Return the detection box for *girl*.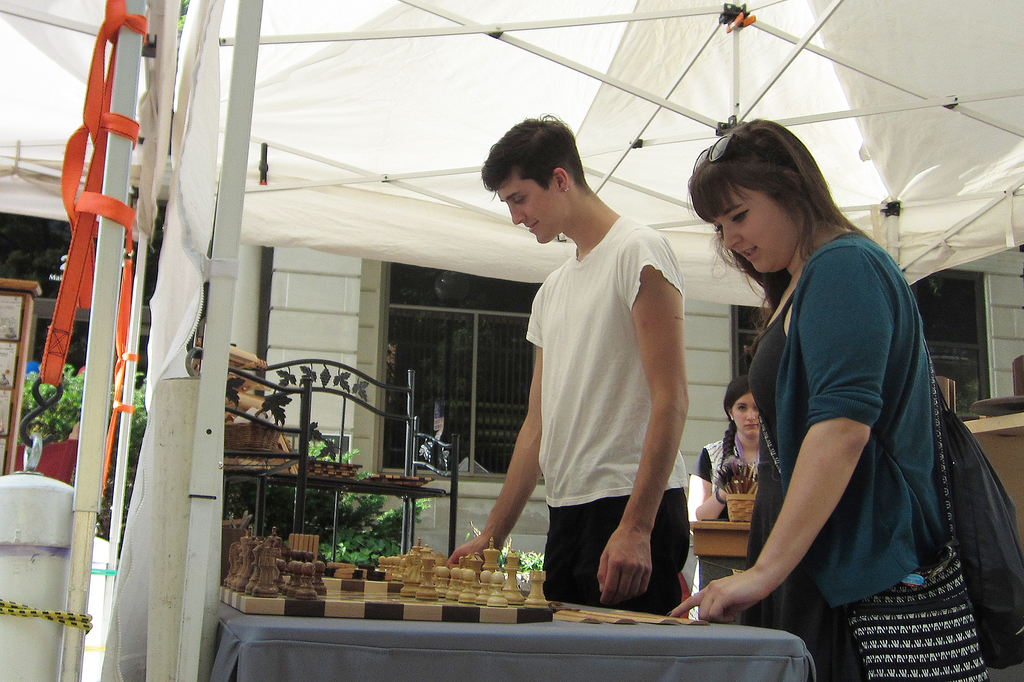
(668, 114, 1023, 681).
